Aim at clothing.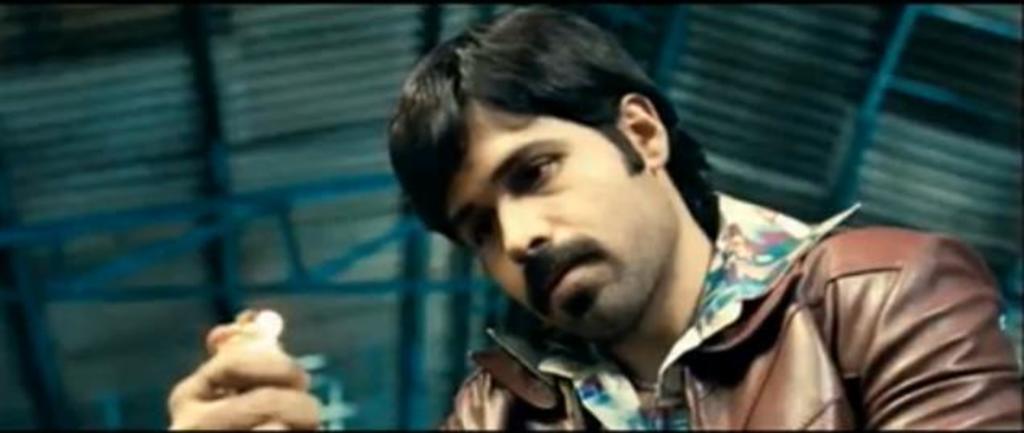
Aimed at 536/163/1006/423.
